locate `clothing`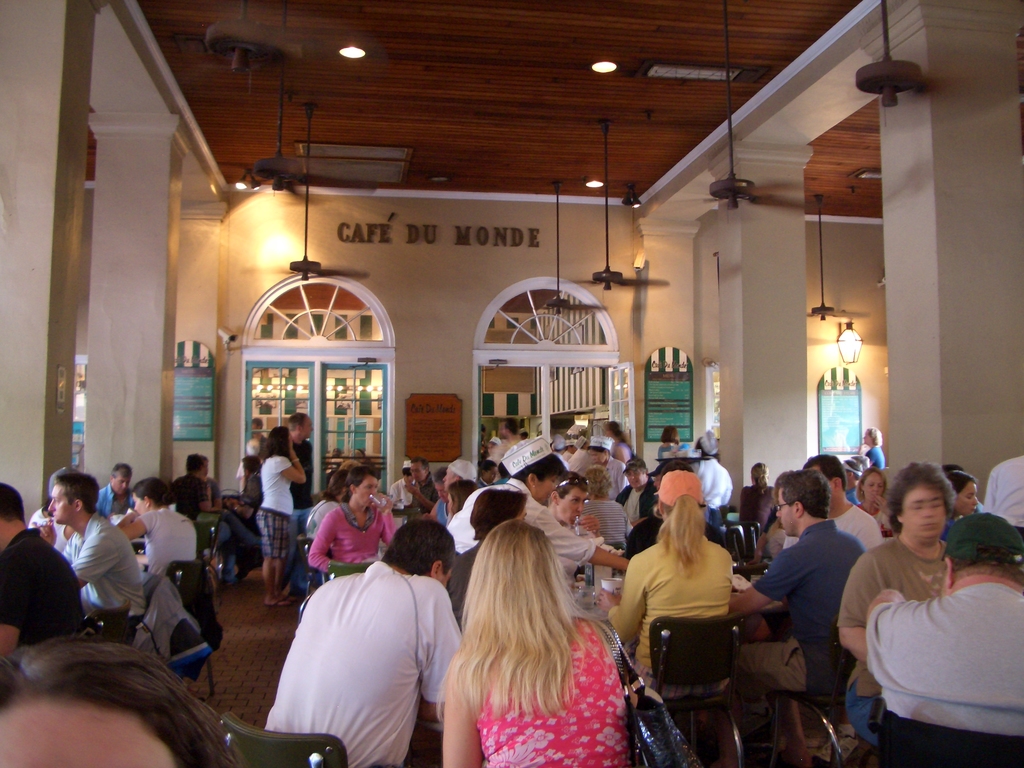
left=129, top=511, right=203, bottom=575
